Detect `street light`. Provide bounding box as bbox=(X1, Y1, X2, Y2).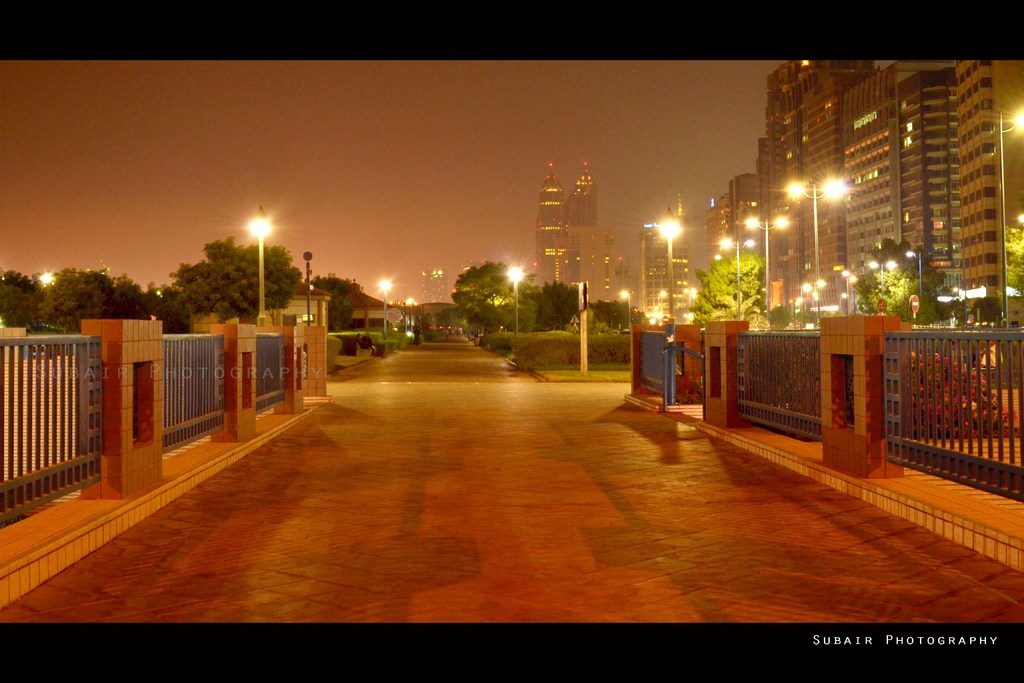
bbox=(783, 177, 847, 329).
